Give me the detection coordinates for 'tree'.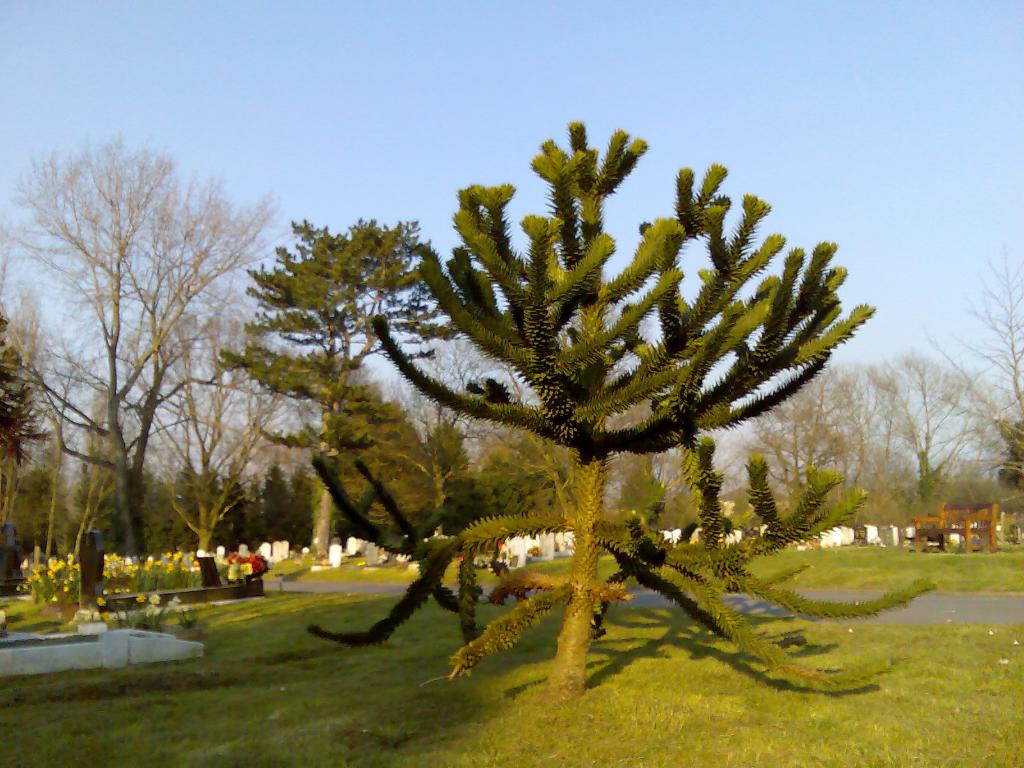
<region>829, 368, 908, 536</region>.
